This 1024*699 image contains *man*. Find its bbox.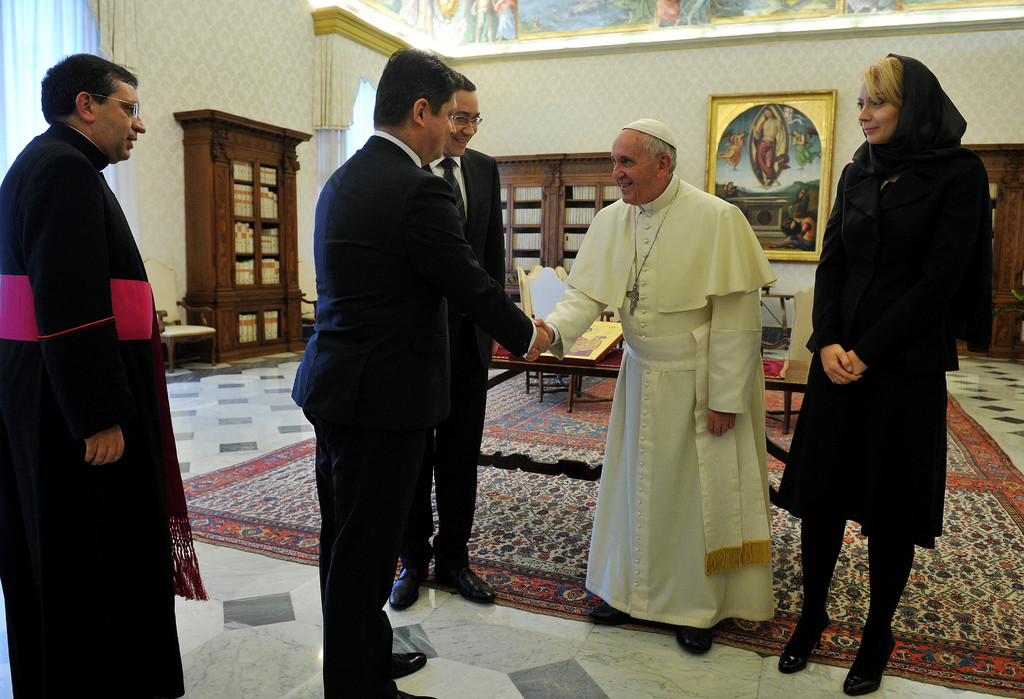
box=[548, 78, 821, 671].
